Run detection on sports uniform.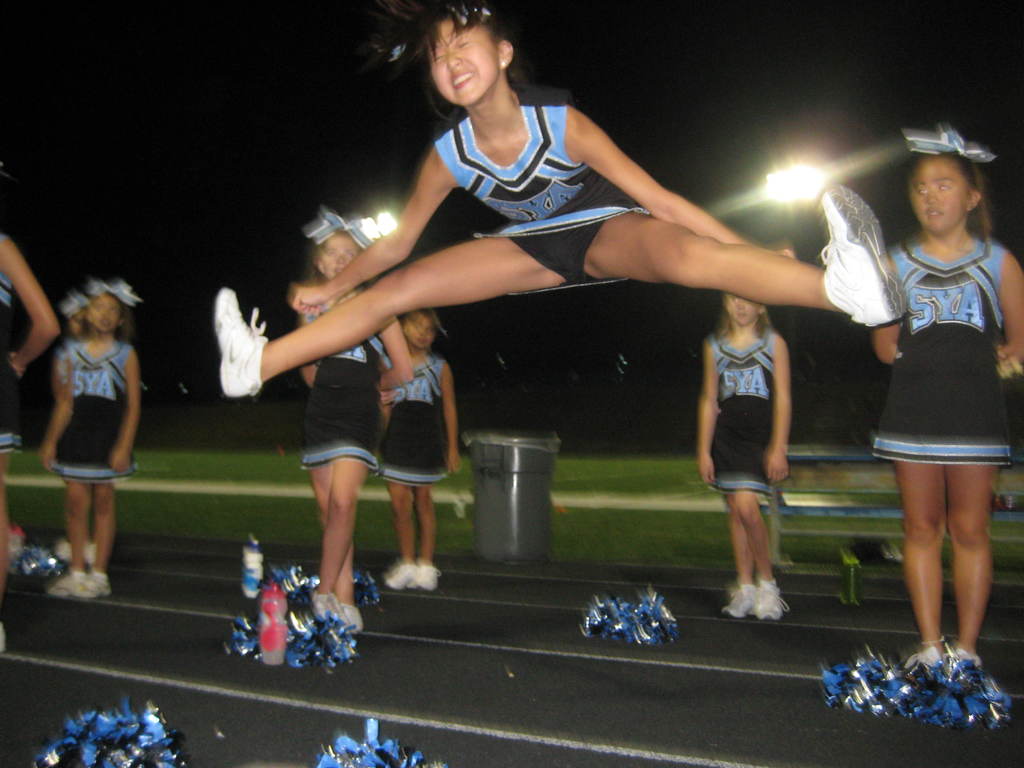
Result: bbox(436, 70, 630, 286).
